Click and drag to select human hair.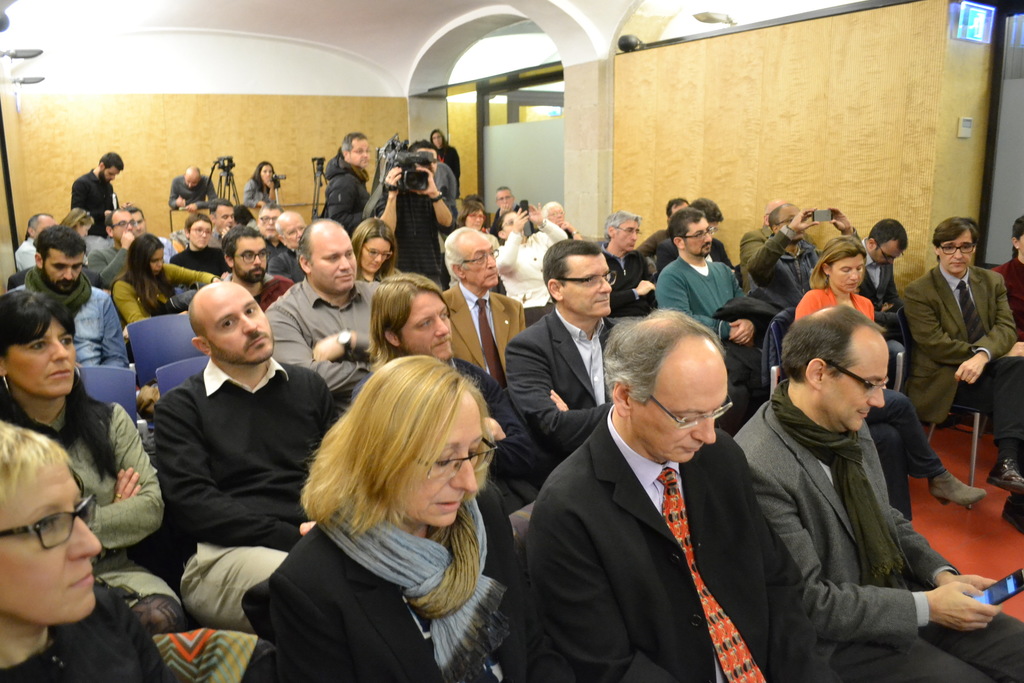
Selection: x1=32 y1=224 x2=90 y2=265.
